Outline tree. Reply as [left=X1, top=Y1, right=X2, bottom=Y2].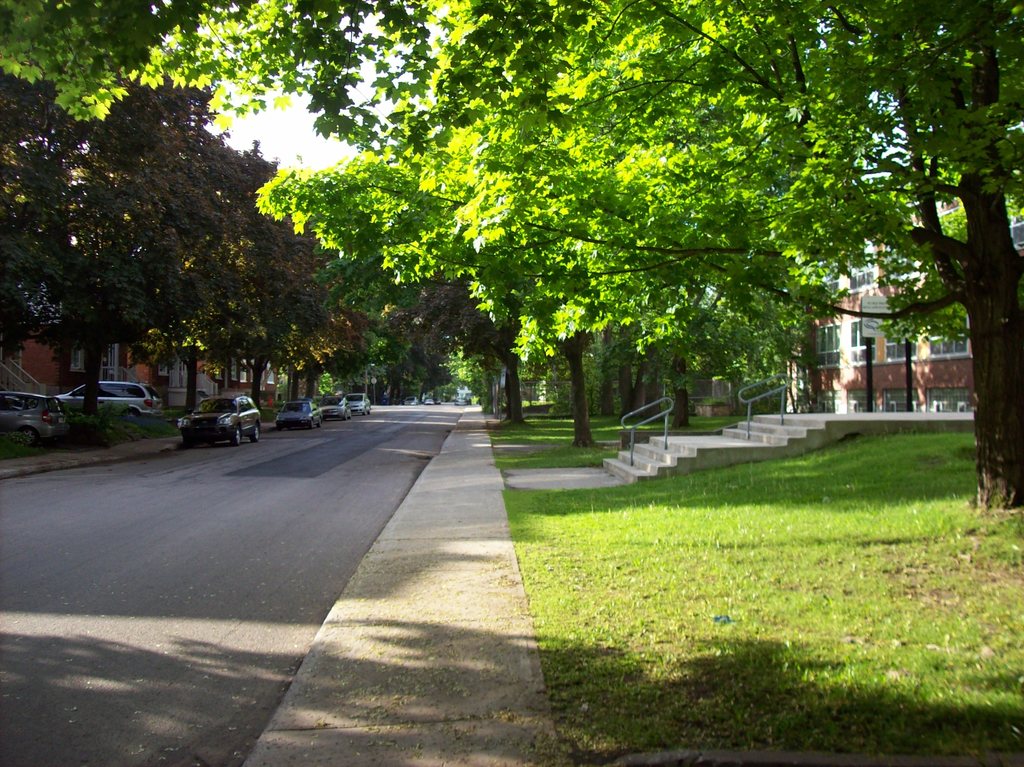
[left=273, top=191, right=365, bottom=414].
